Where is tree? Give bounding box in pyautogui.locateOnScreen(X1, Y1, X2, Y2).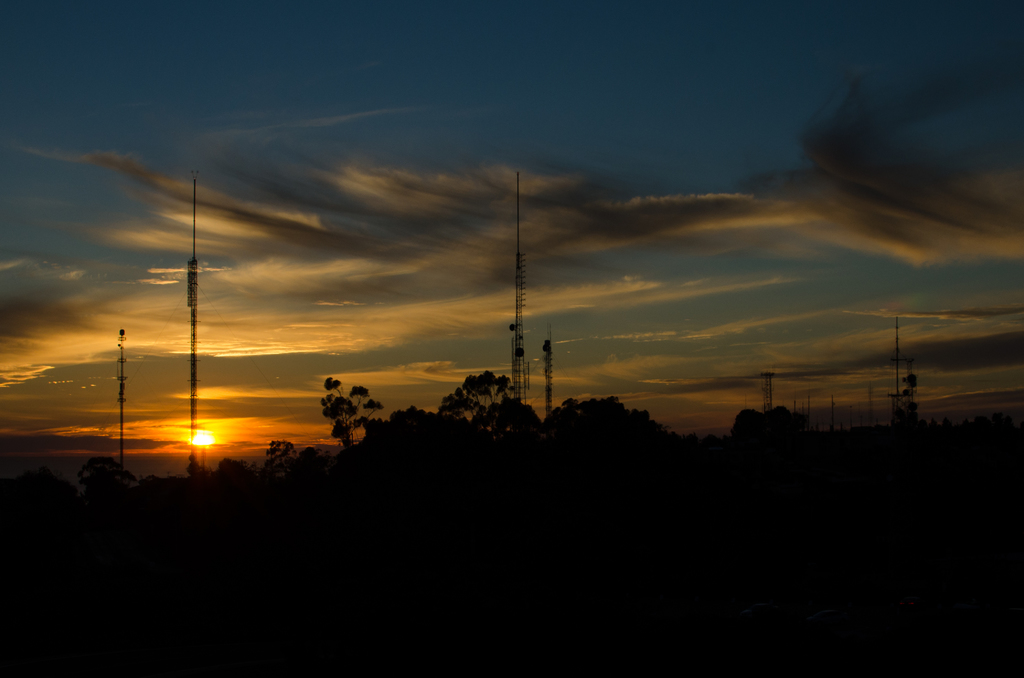
pyautogui.locateOnScreen(314, 373, 385, 456).
